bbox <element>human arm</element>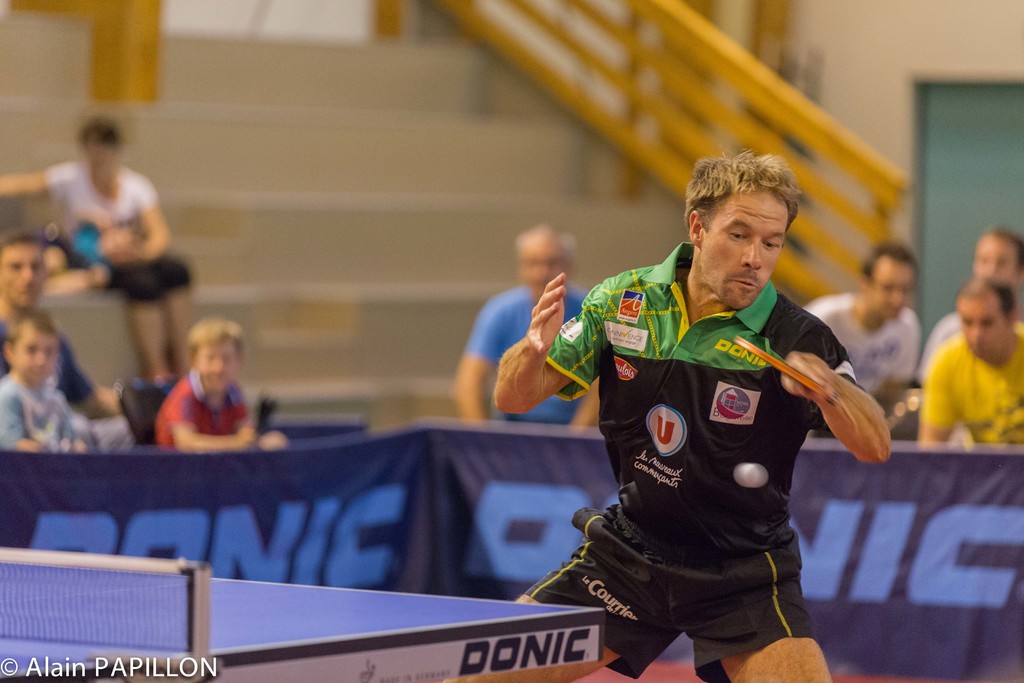
(x1=165, y1=395, x2=265, y2=457)
